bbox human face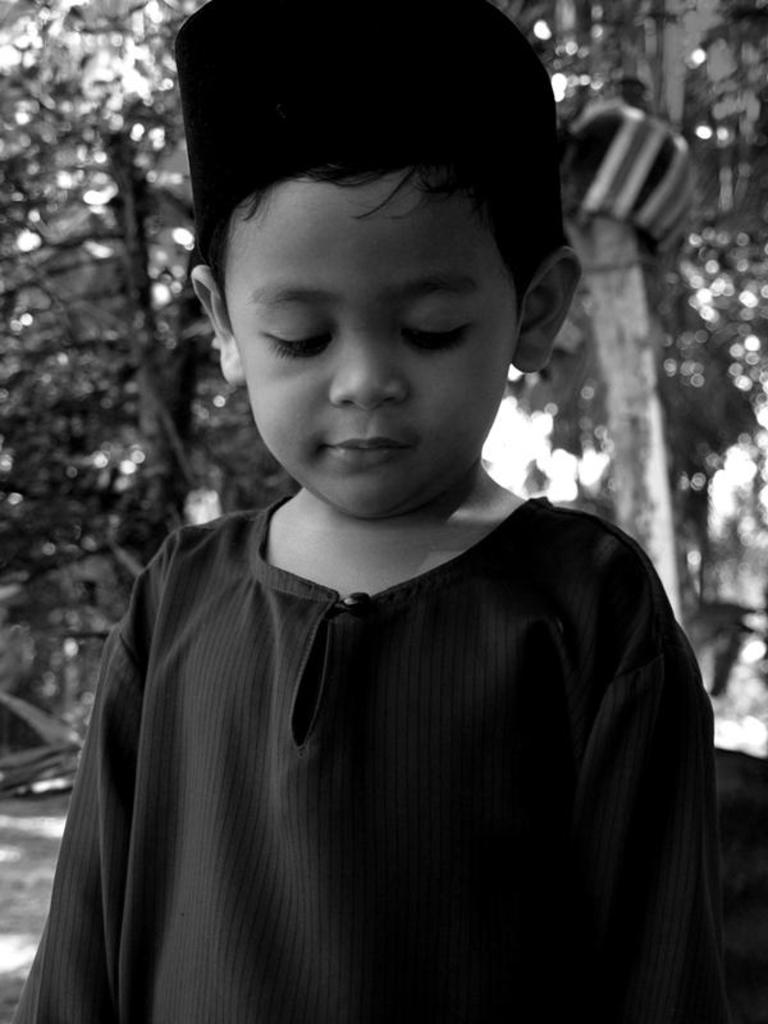
box(227, 168, 529, 525)
